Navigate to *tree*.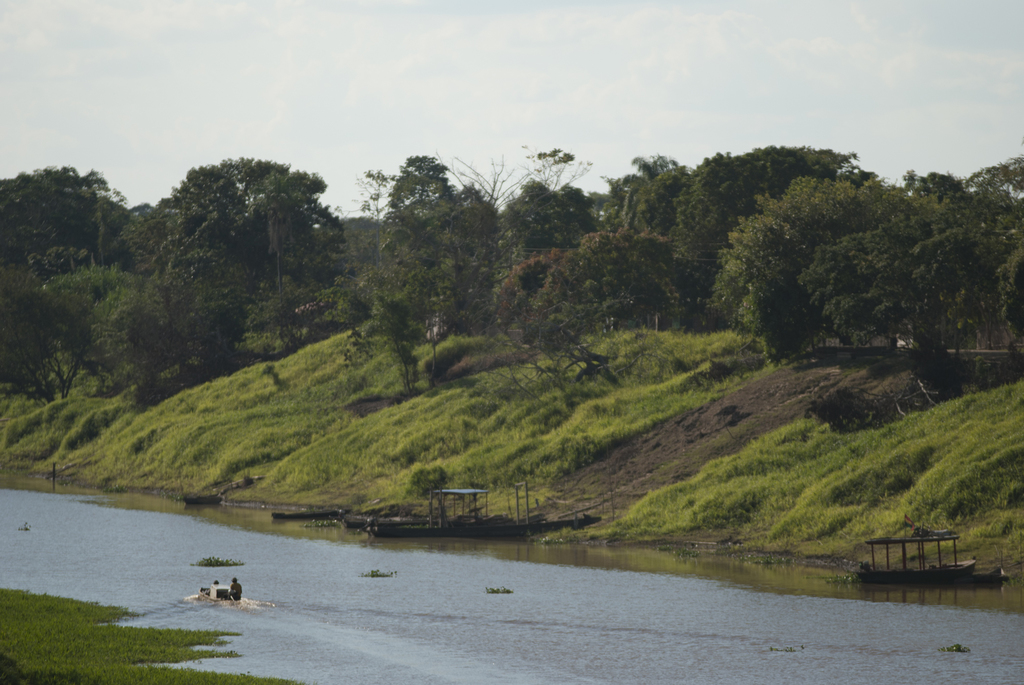
Navigation target: rect(378, 148, 491, 329).
